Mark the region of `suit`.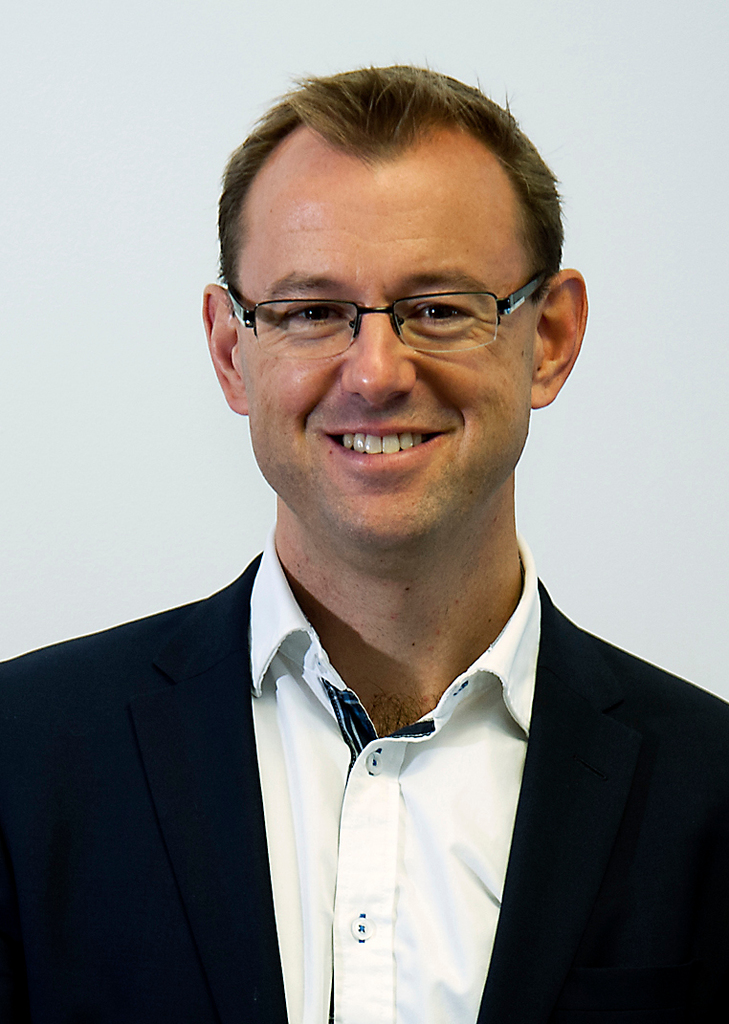
Region: l=21, t=533, r=728, b=996.
